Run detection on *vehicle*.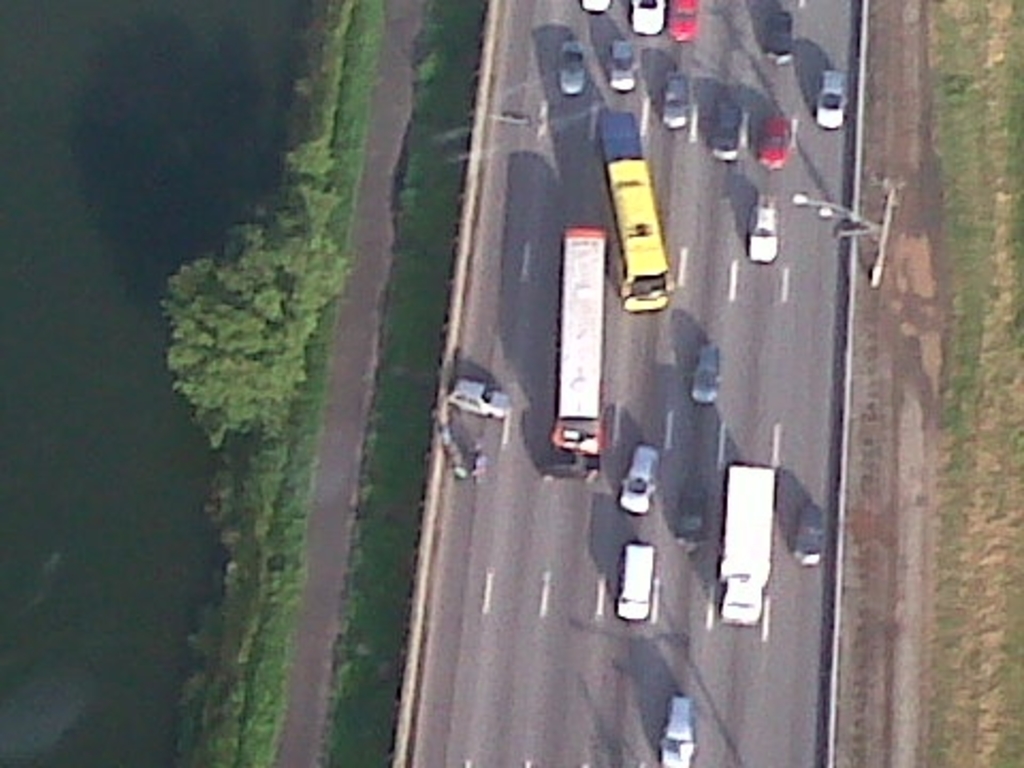
Result: [651,685,702,759].
